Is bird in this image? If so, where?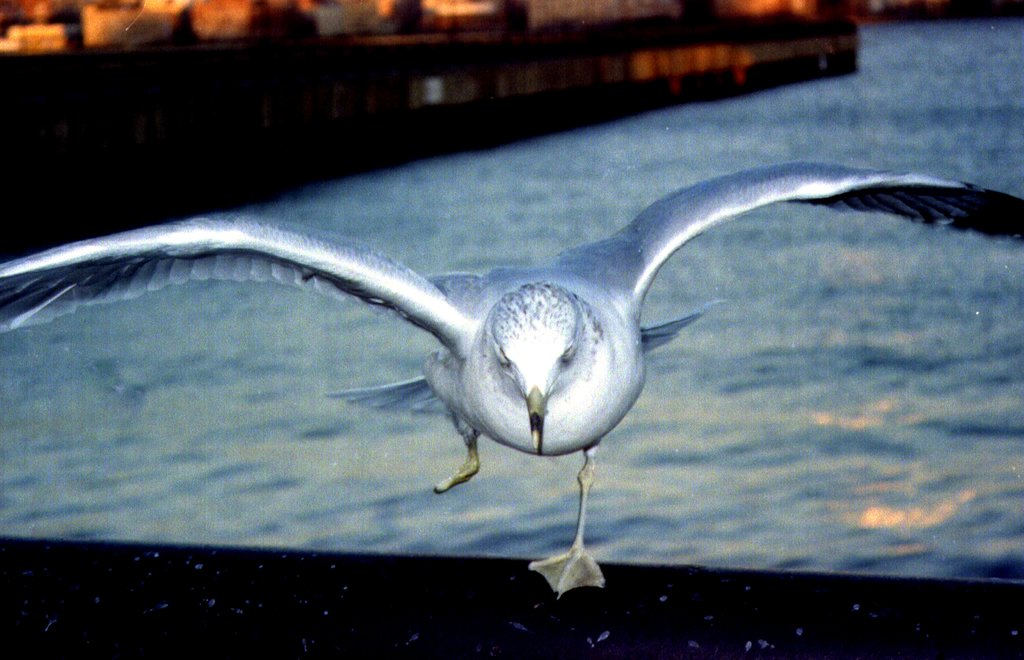
Yes, at box(37, 165, 948, 522).
